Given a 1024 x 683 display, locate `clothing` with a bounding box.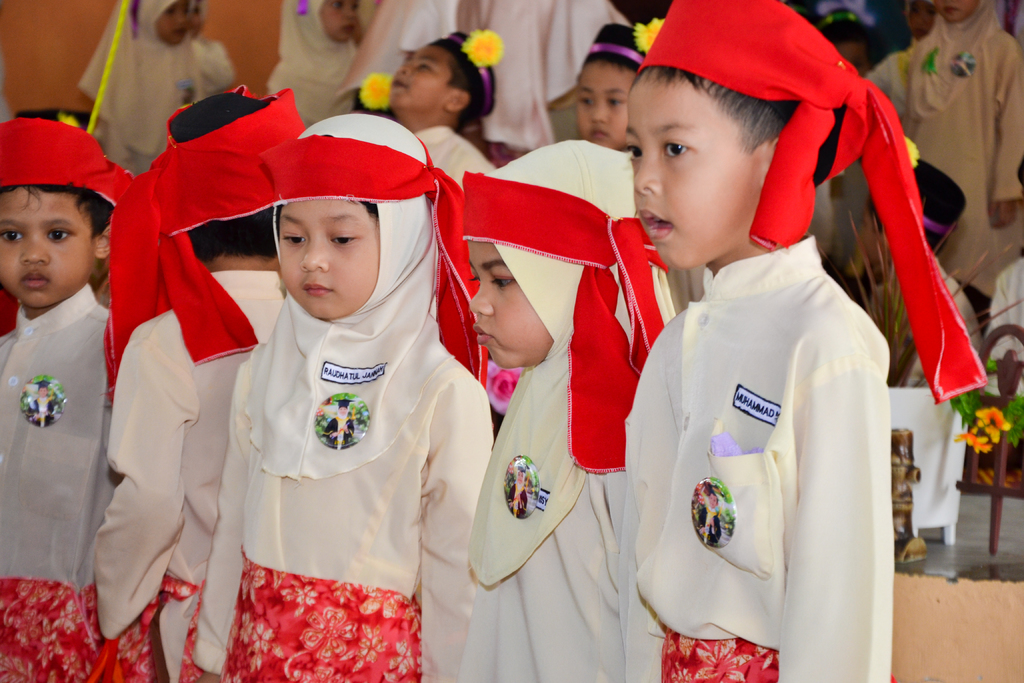
Located: detection(618, 227, 917, 682).
